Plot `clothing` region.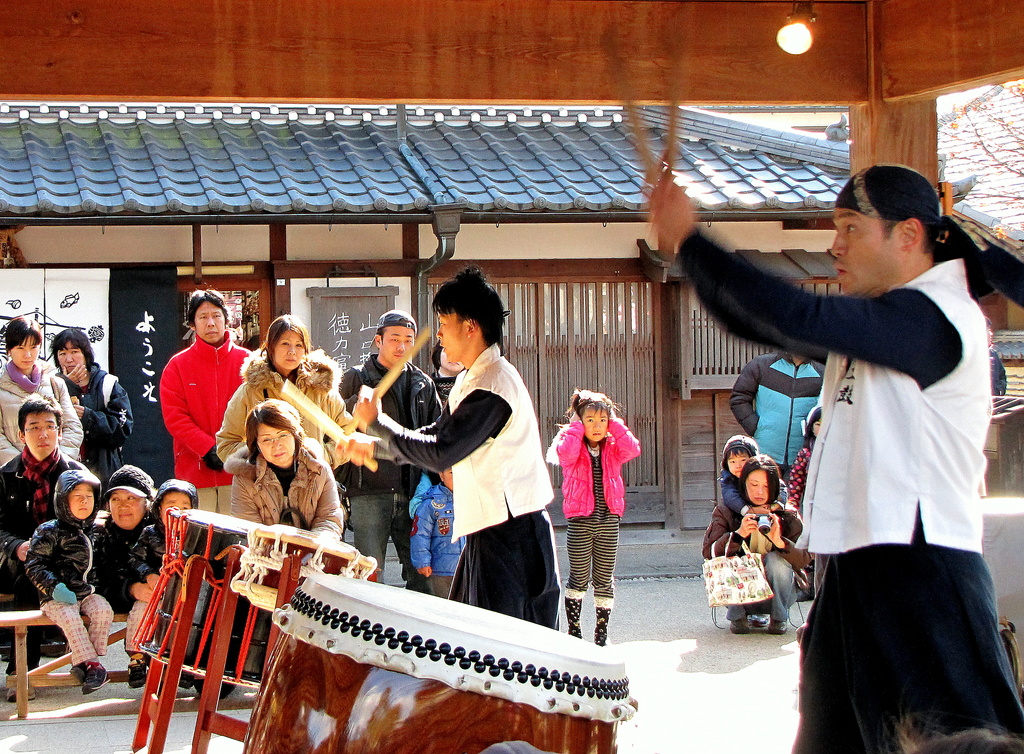
Plotted at pyautogui.locateOnScreen(209, 353, 342, 487).
